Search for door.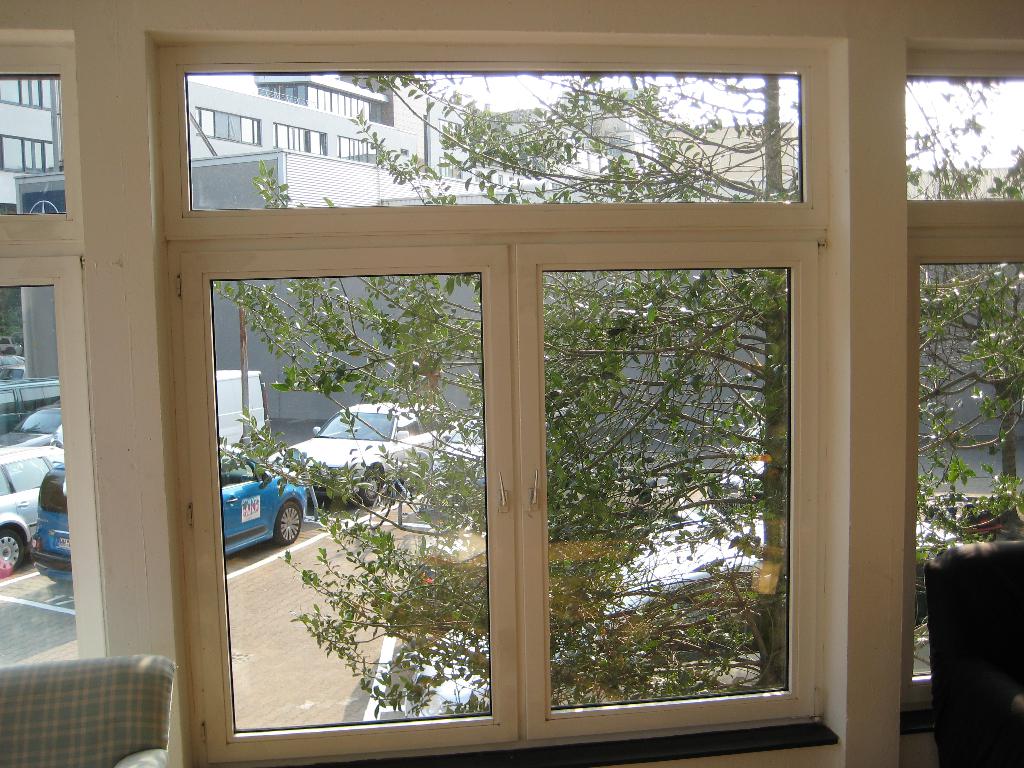
Found at [x1=7, y1=451, x2=57, y2=552].
